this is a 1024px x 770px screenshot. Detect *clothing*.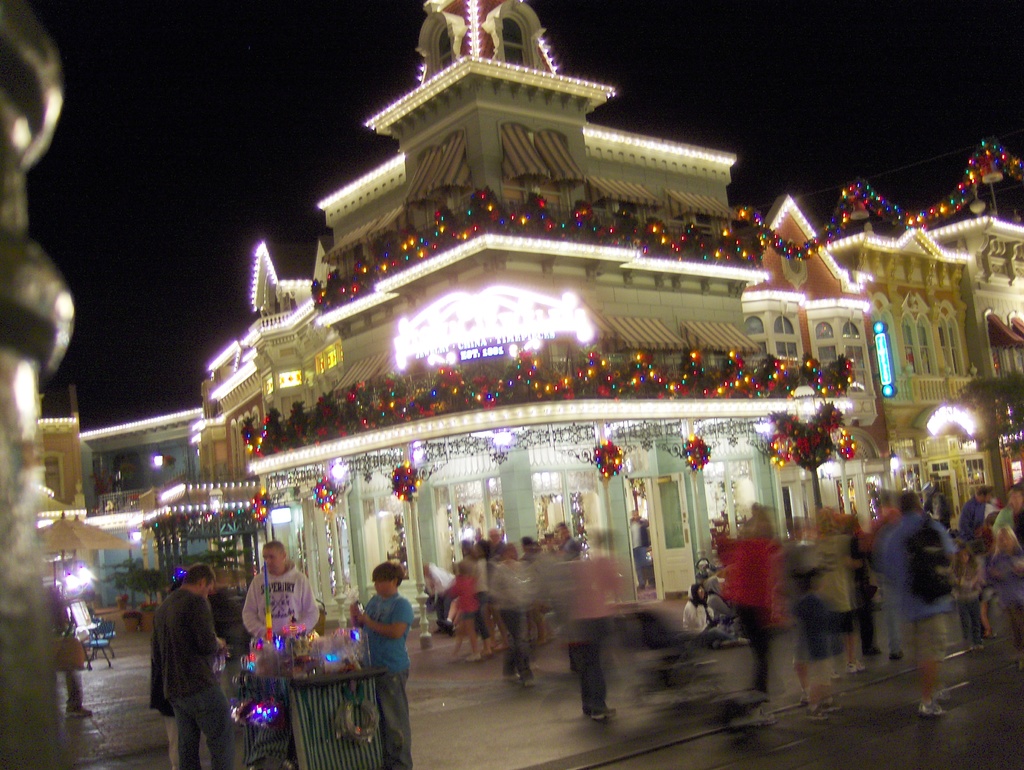
876 511 957 612.
